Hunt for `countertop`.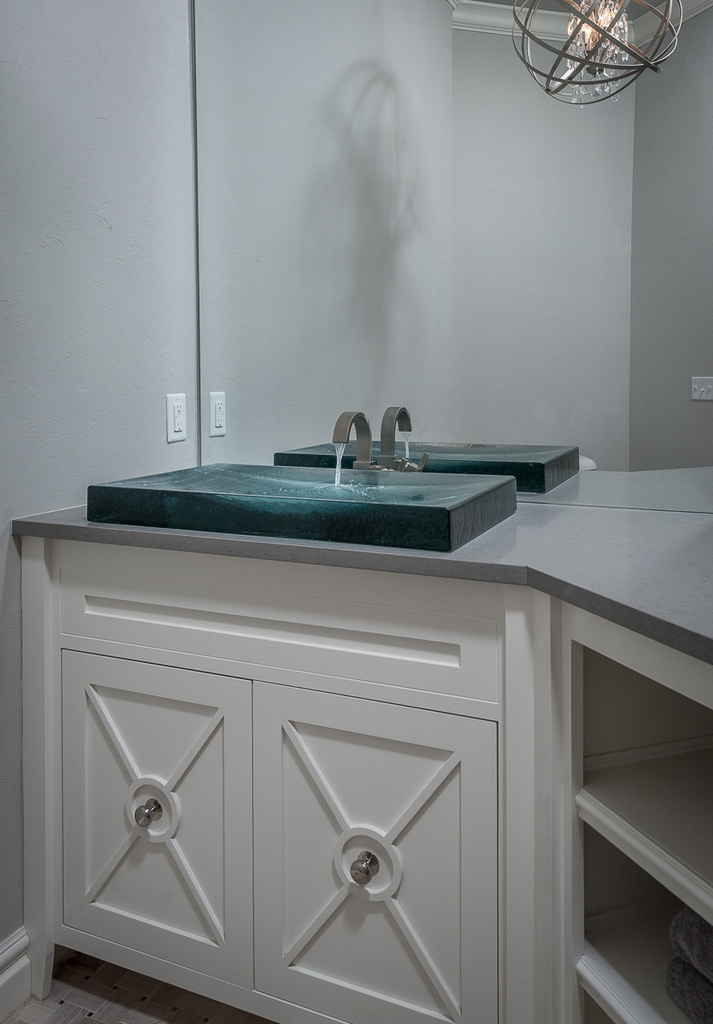
Hunted down at BBox(19, 407, 712, 649).
